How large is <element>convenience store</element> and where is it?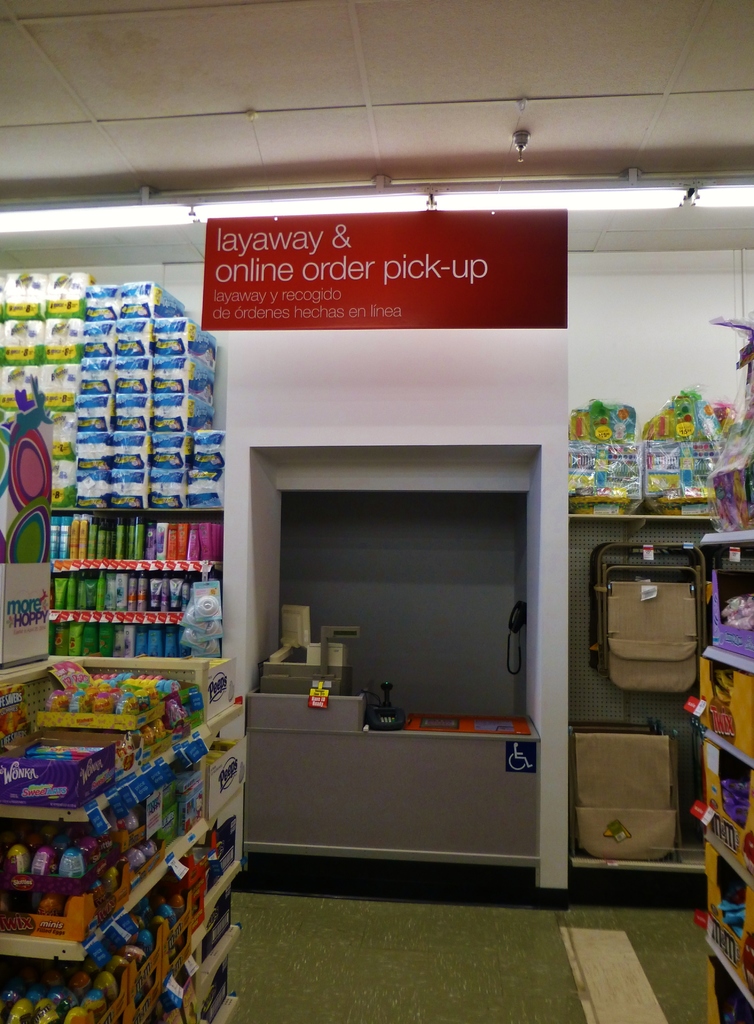
Bounding box: {"x1": 0, "y1": 70, "x2": 753, "y2": 1022}.
